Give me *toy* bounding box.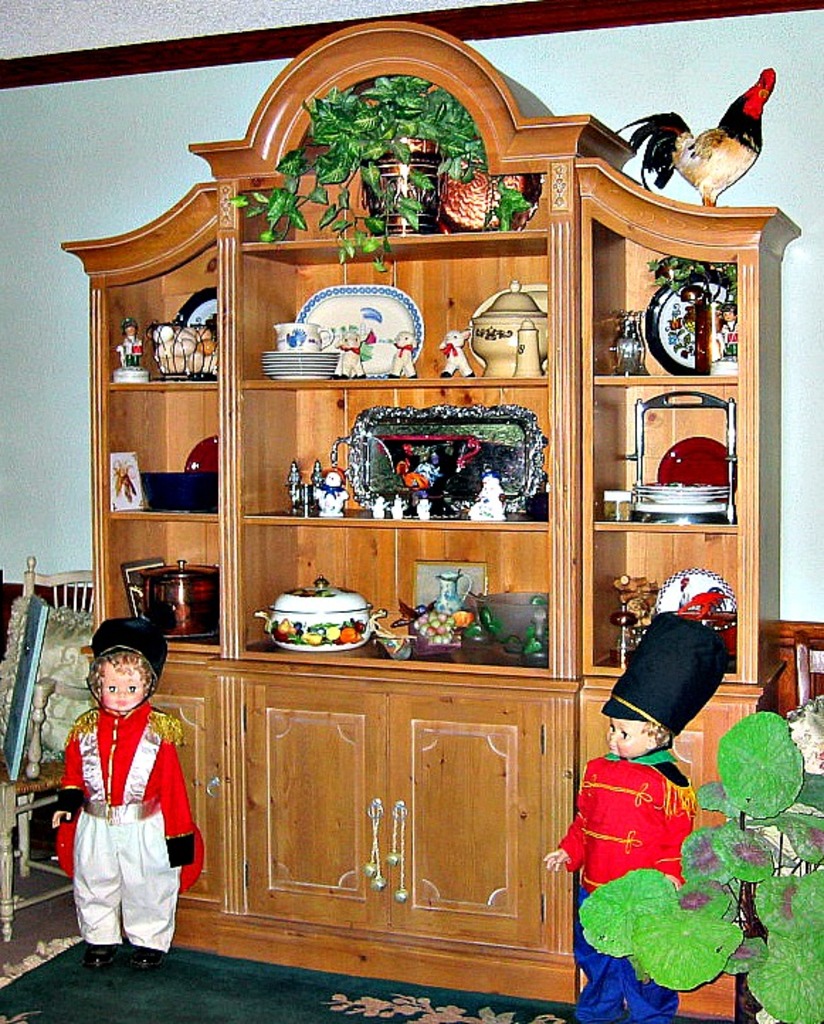
(105, 312, 153, 366).
